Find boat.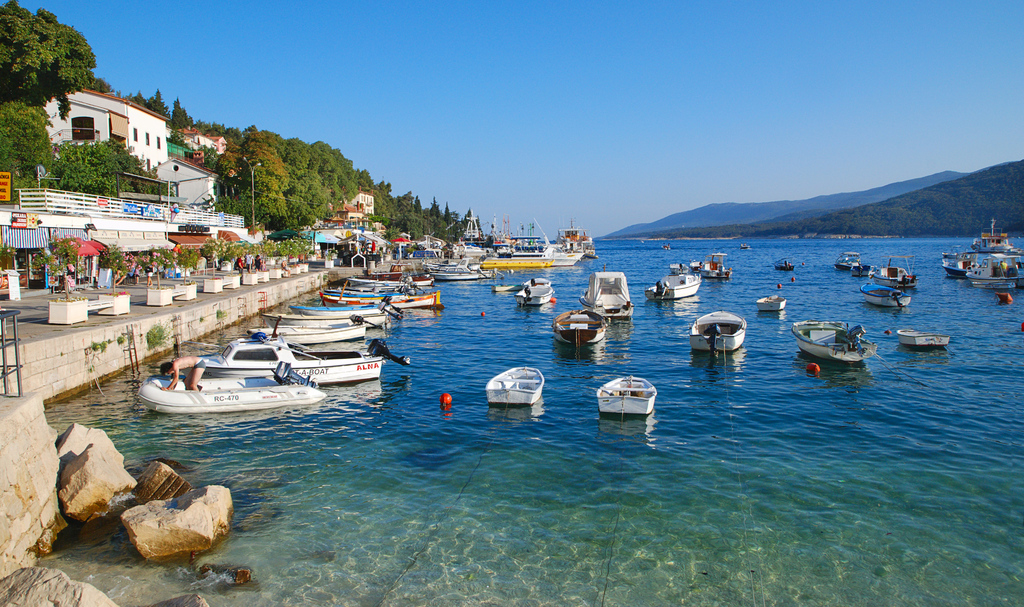
left=595, top=373, right=657, bottom=420.
